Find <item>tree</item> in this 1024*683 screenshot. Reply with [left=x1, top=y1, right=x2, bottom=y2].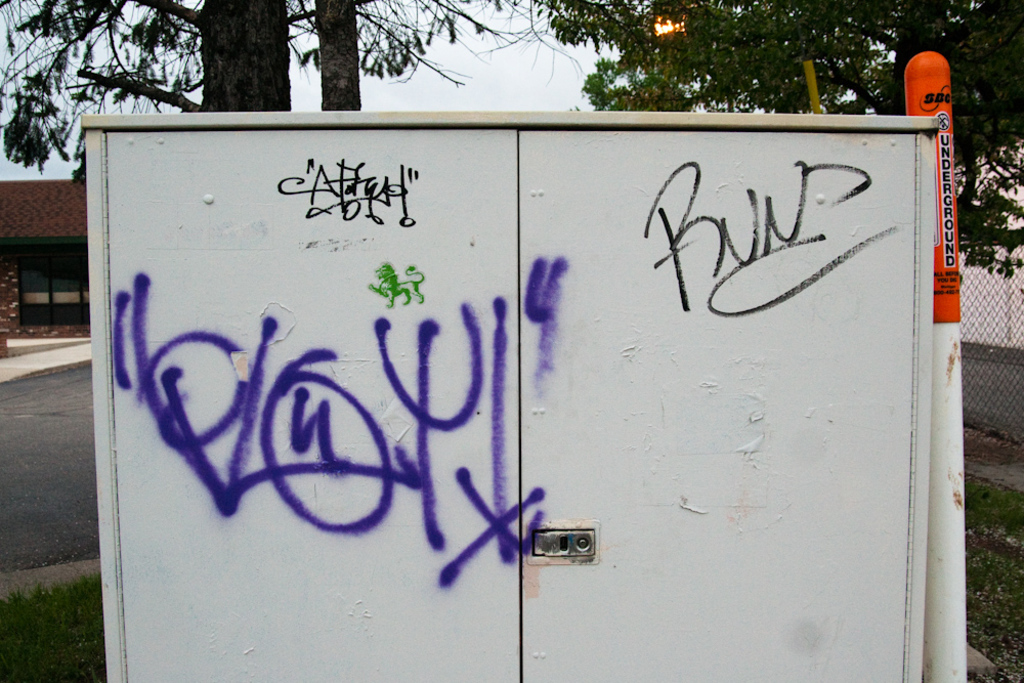
[left=0, top=0, right=524, bottom=111].
